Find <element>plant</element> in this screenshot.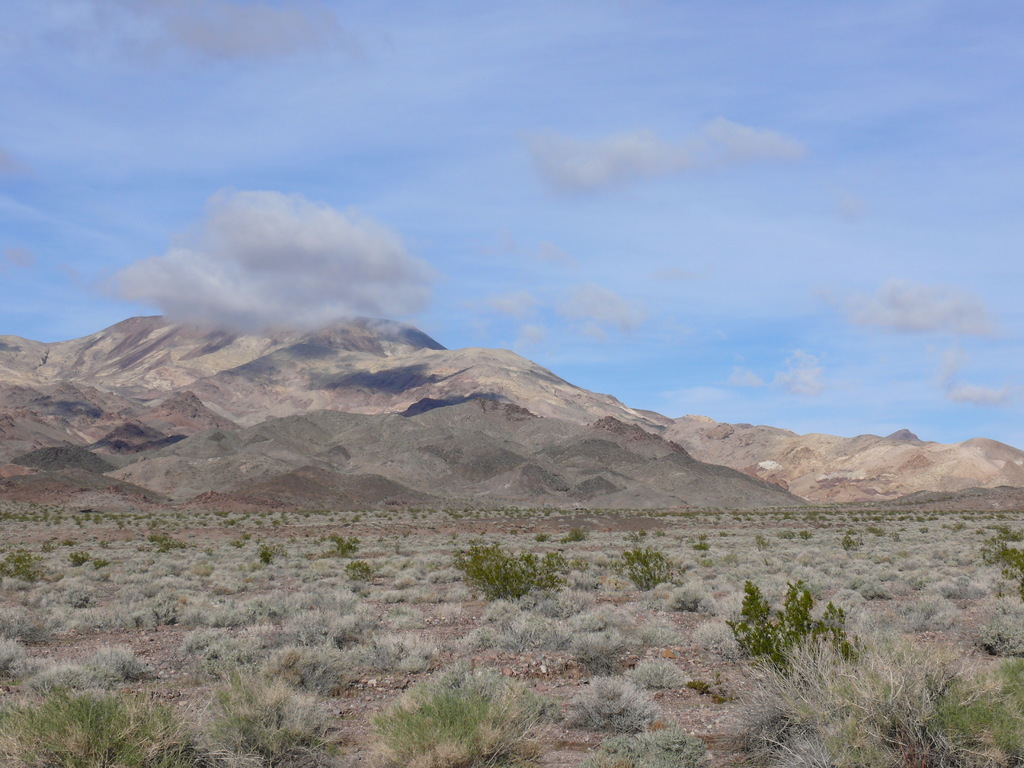
The bounding box for <element>plant</element> is 977 617 1023 648.
